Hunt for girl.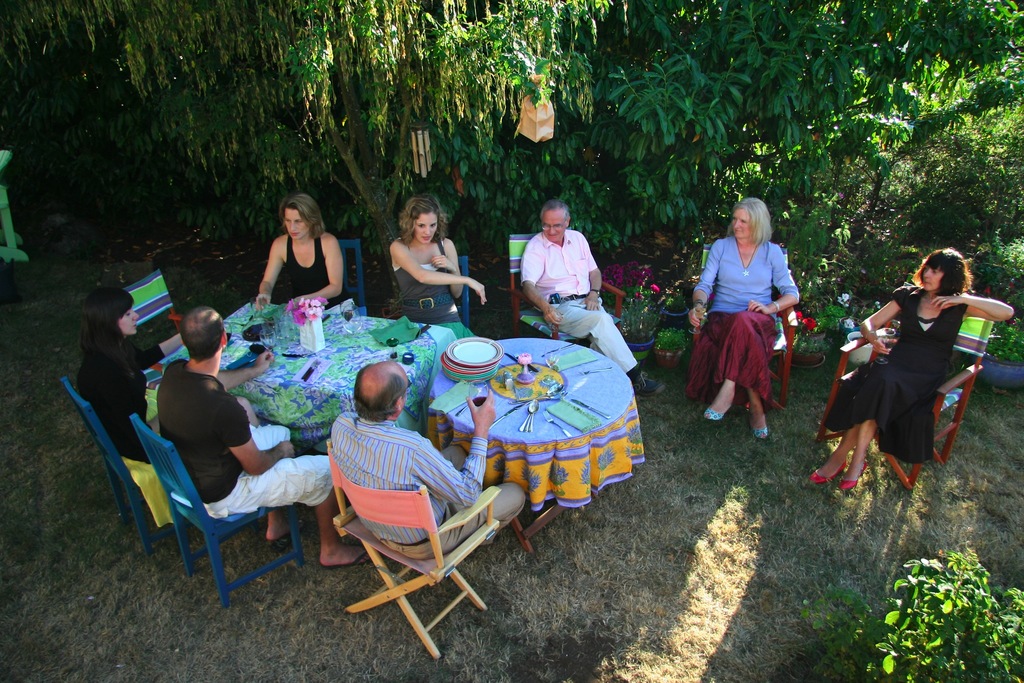
Hunted down at bbox(388, 195, 486, 336).
